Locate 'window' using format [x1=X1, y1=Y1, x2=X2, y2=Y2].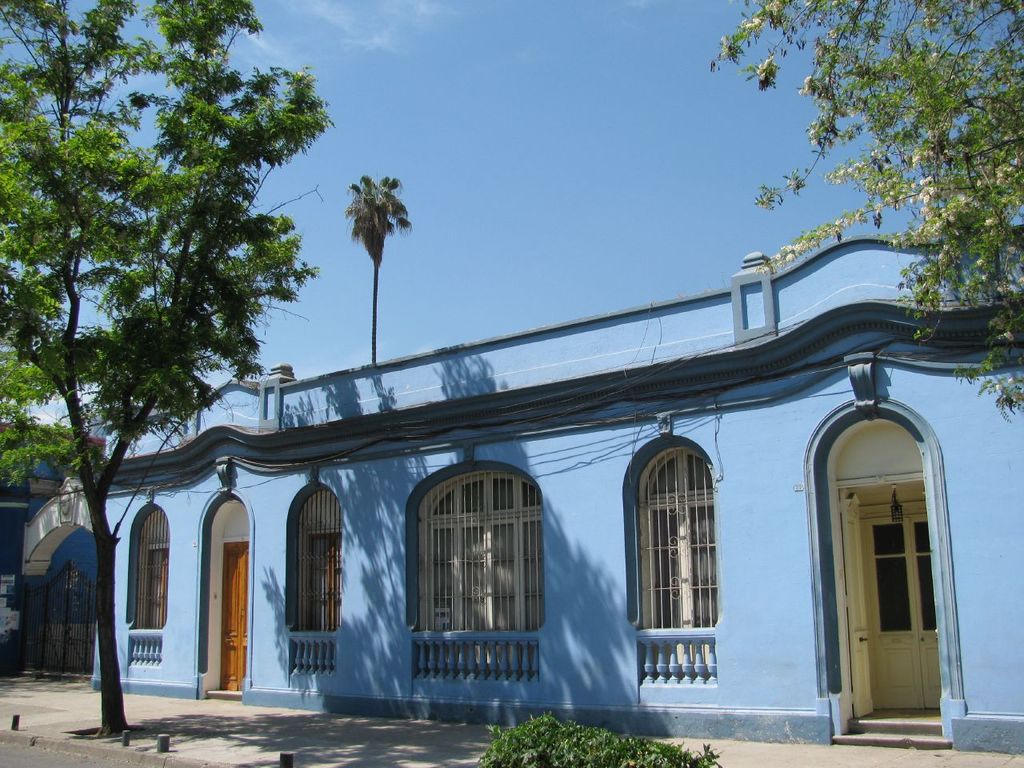
[x1=646, y1=426, x2=735, y2=669].
